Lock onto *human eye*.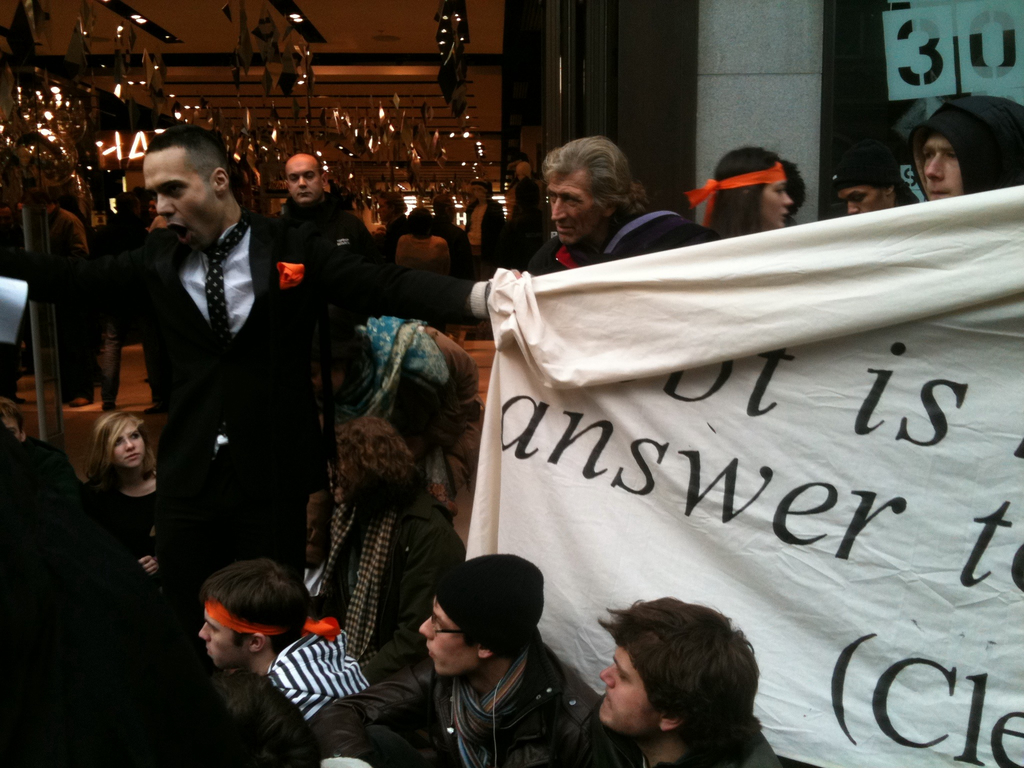
Locked: 131 433 137 442.
